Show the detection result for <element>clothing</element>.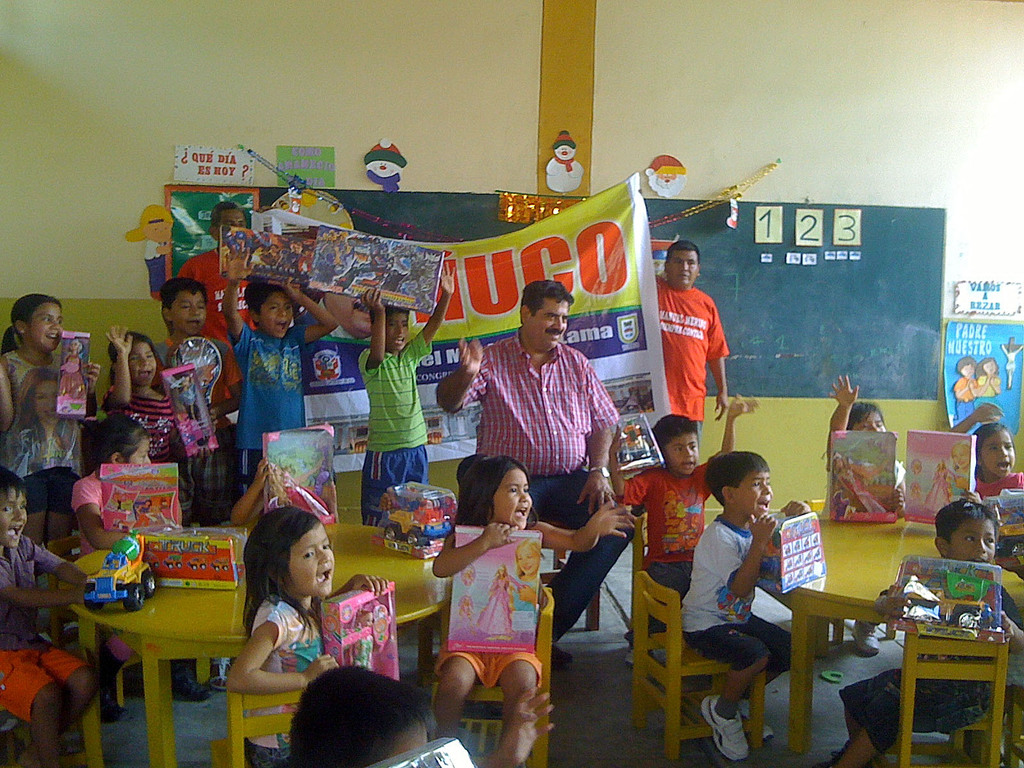
(left=0, top=353, right=95, bottom=520).
